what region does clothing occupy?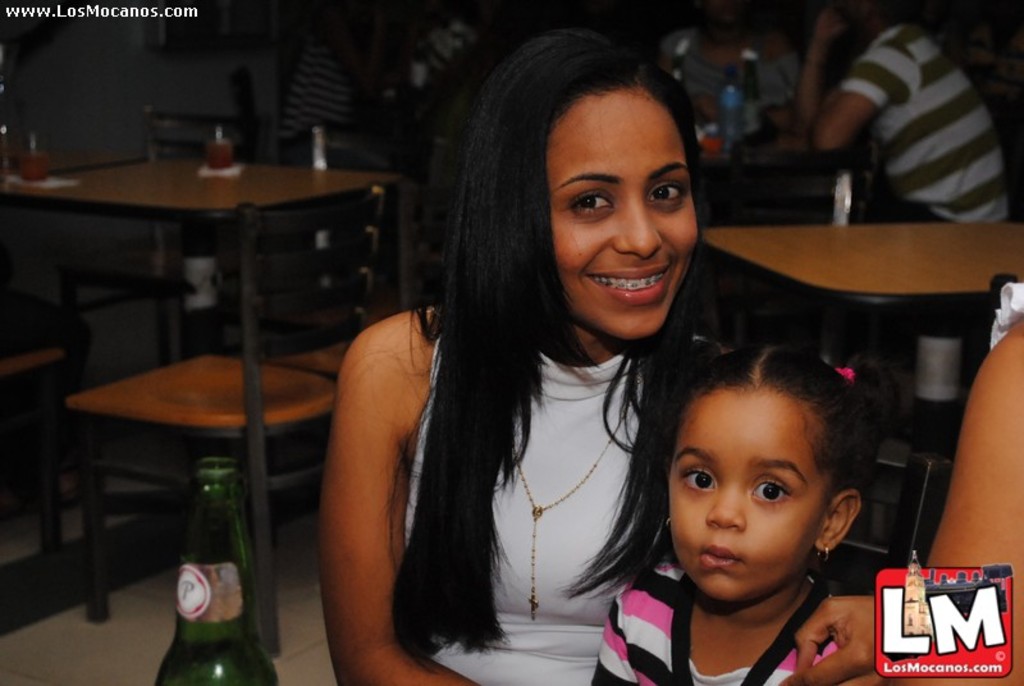
[left=399, top=256, right=692, bottom=685].
